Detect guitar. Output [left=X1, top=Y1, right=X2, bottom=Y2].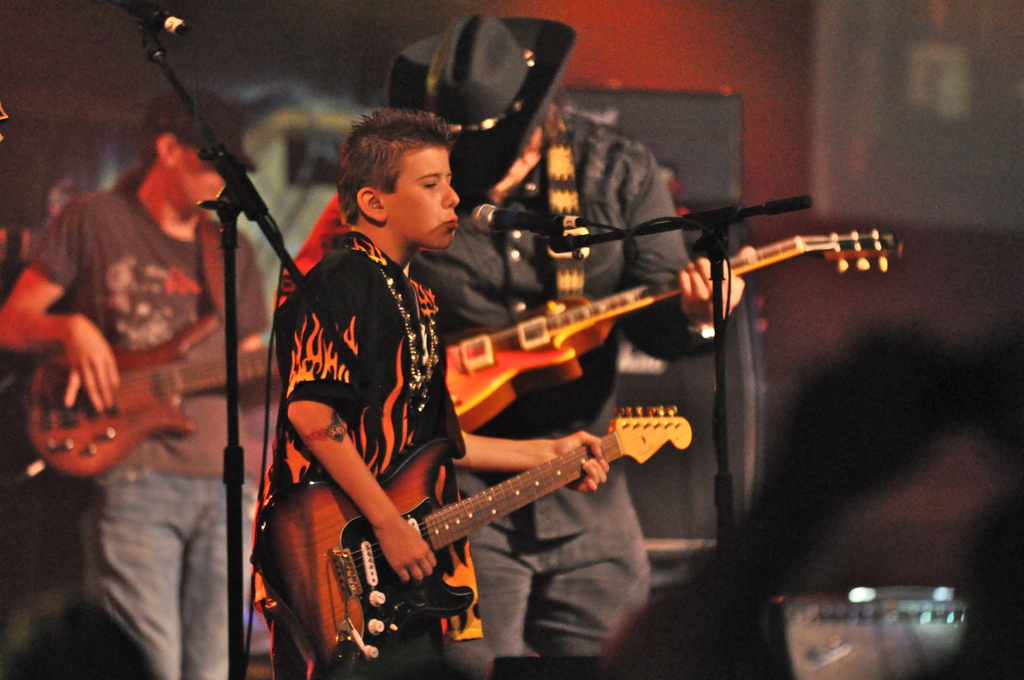
[left=21, top=310, right=289, bottom=475].
